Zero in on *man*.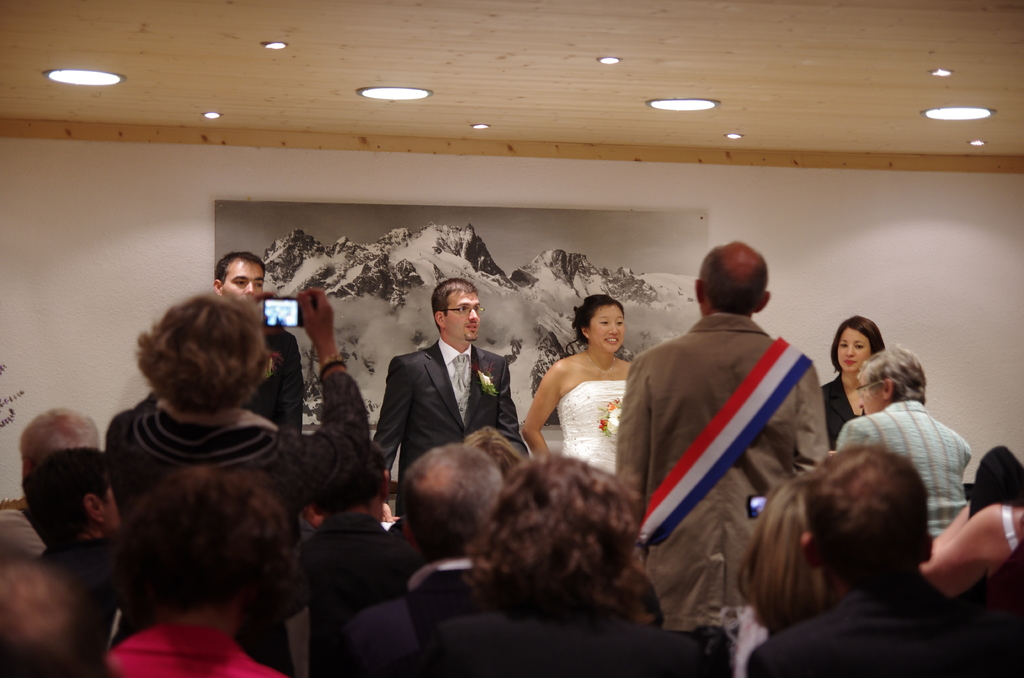
Zeroed in: 342/449/512/677.
